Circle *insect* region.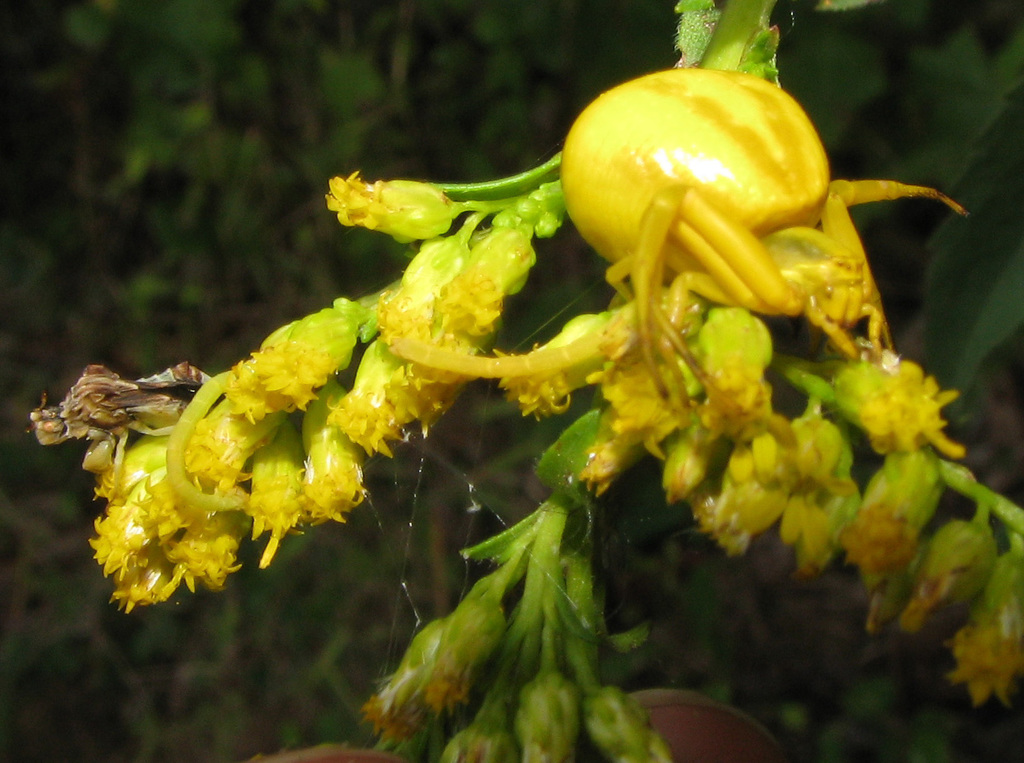
Region: 395:65:967:423.
